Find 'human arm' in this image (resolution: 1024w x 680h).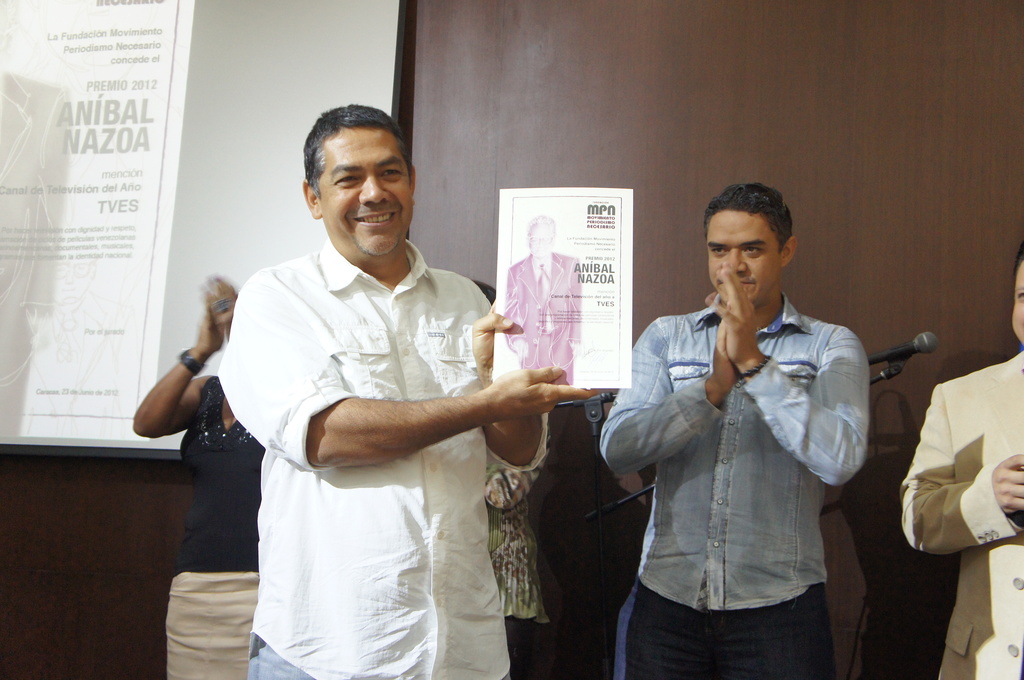
x1=897, y1=378, x2=1023, y2=555.
